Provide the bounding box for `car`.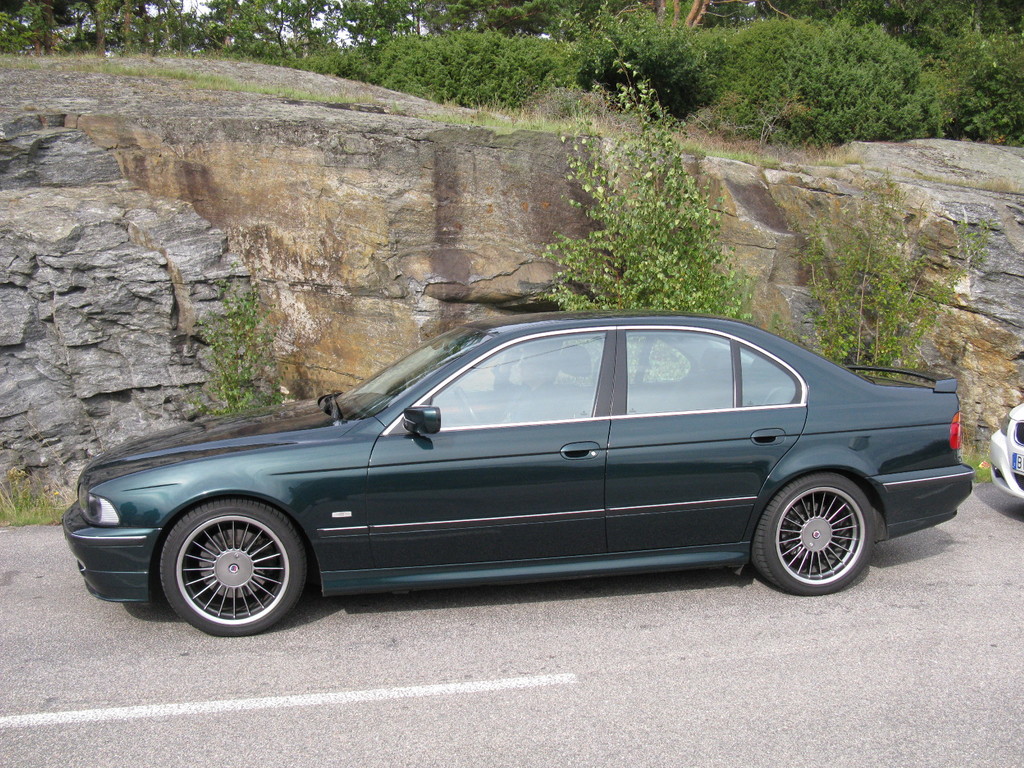
(81, 321, 951, 629).
